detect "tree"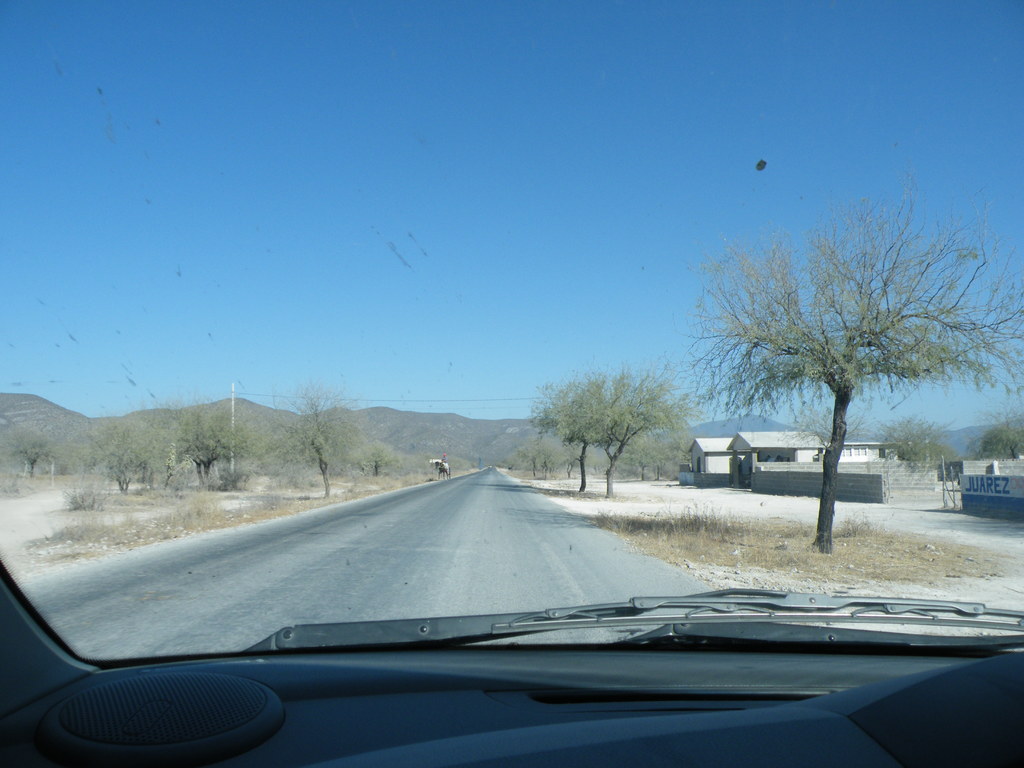
(x1=0, y1=384, x2=1023, y2=549)
